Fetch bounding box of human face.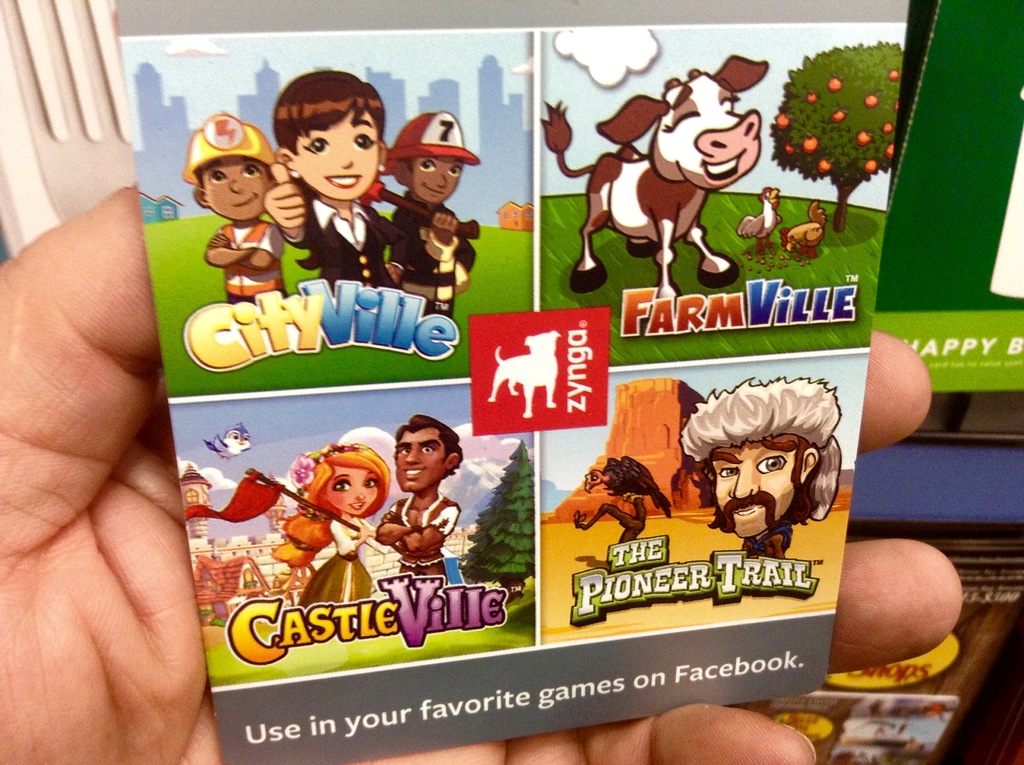
Bbox: rect(394, 434, 444, 492).
